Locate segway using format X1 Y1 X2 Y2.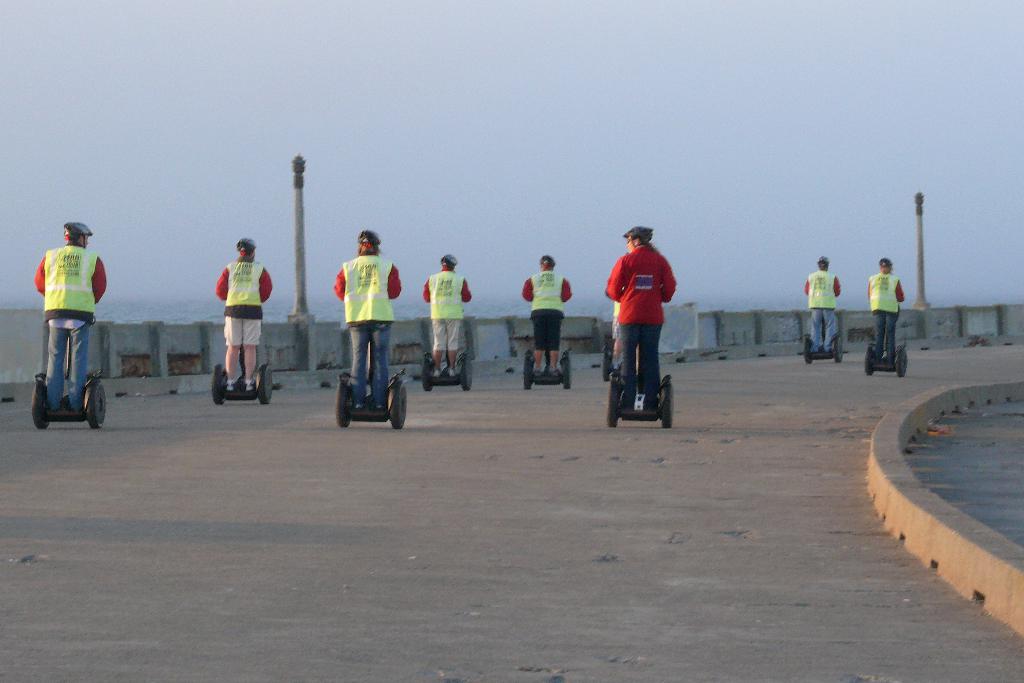
421 345 474 399.
